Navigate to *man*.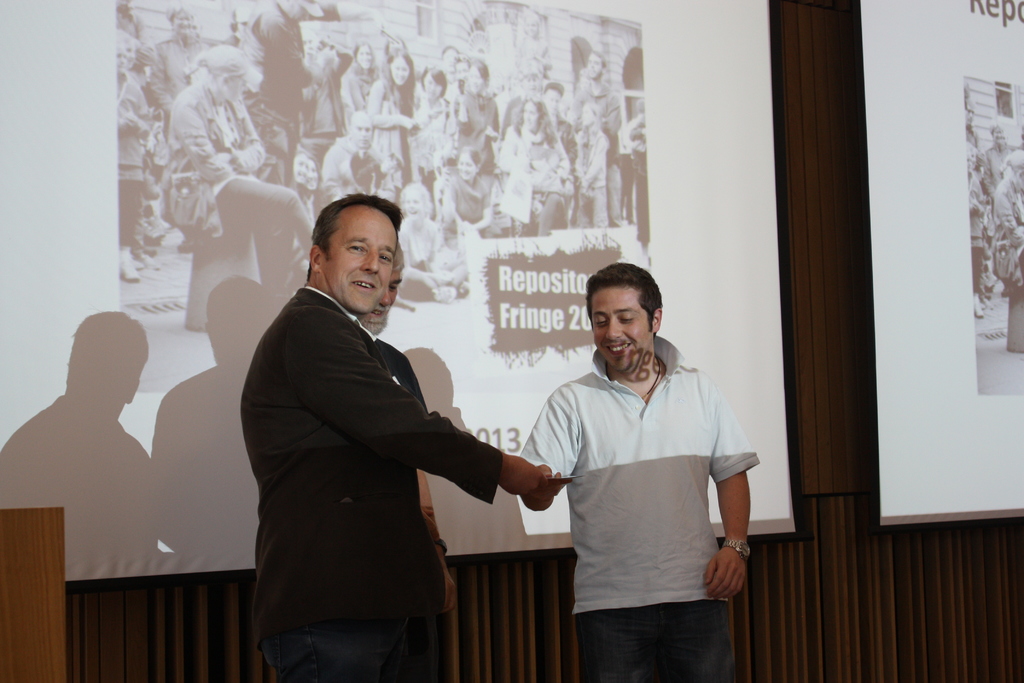
Navigation target: x1=148, y1=1, x2=210, y2=132.
